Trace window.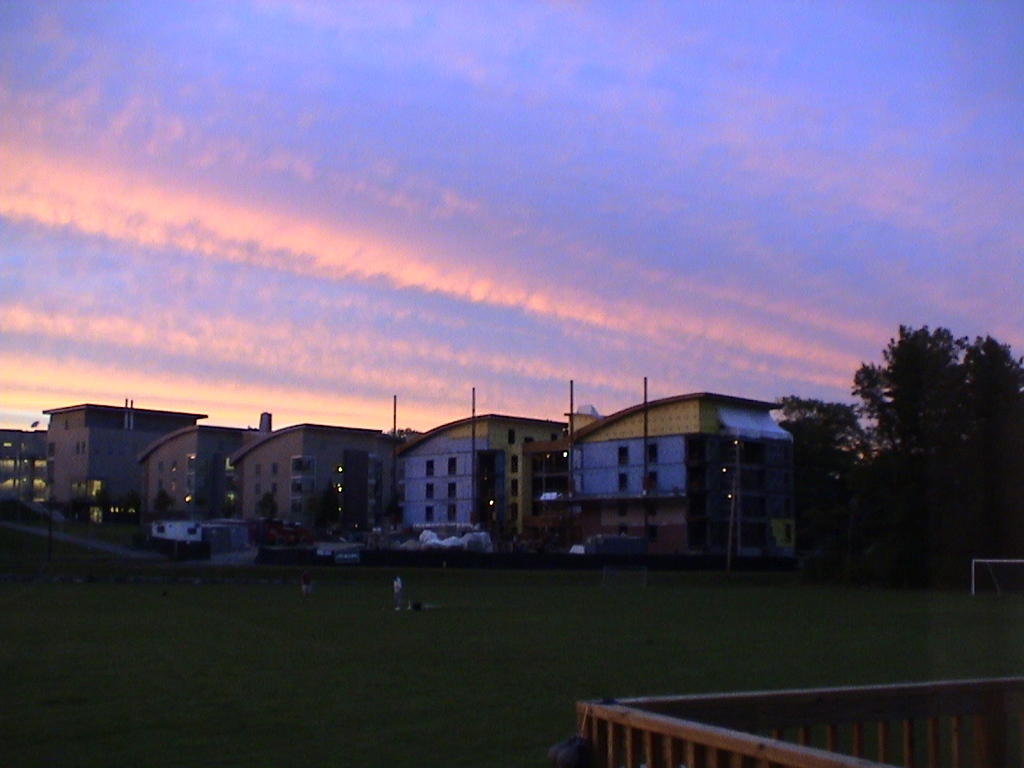
Traced to 256 481 261 495.
